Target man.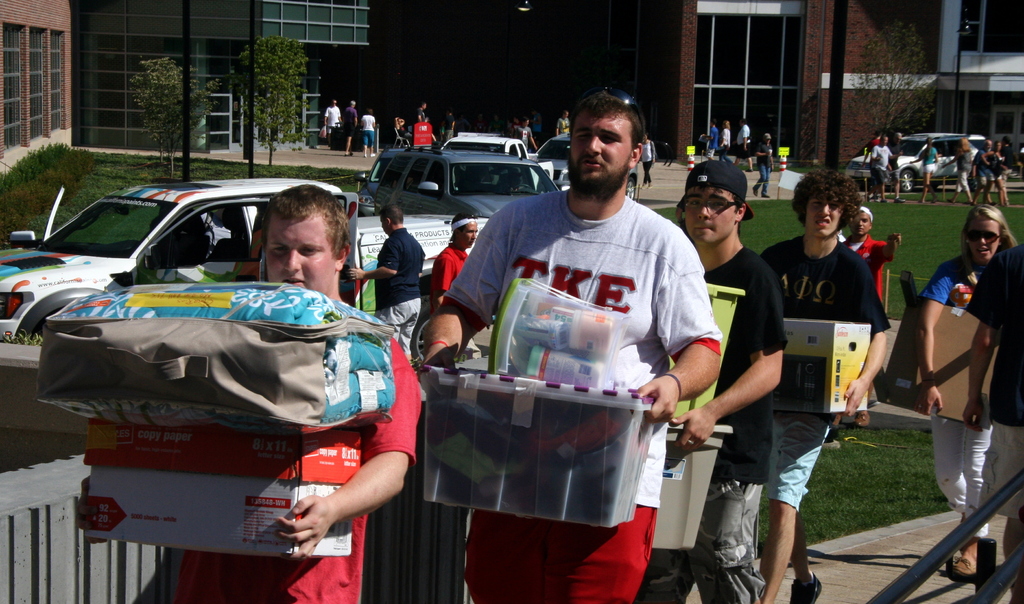
Target region: l=554, t=112, r=570, b=138.
